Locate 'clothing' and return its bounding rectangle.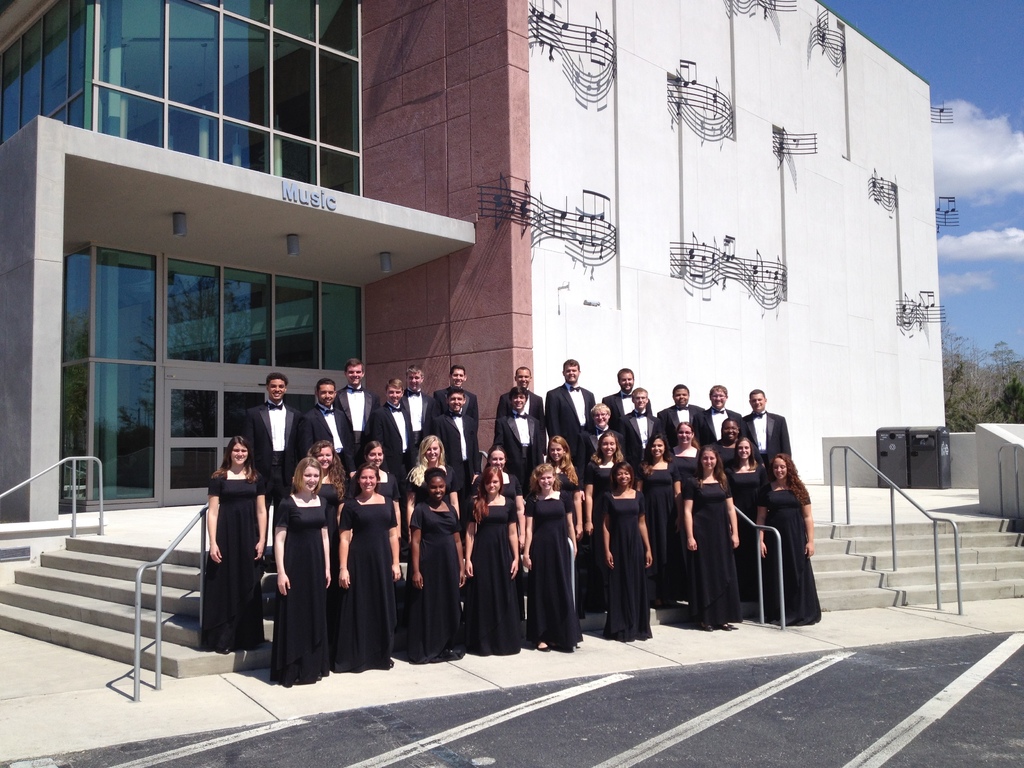
rect(614, 404, 660, 461).
